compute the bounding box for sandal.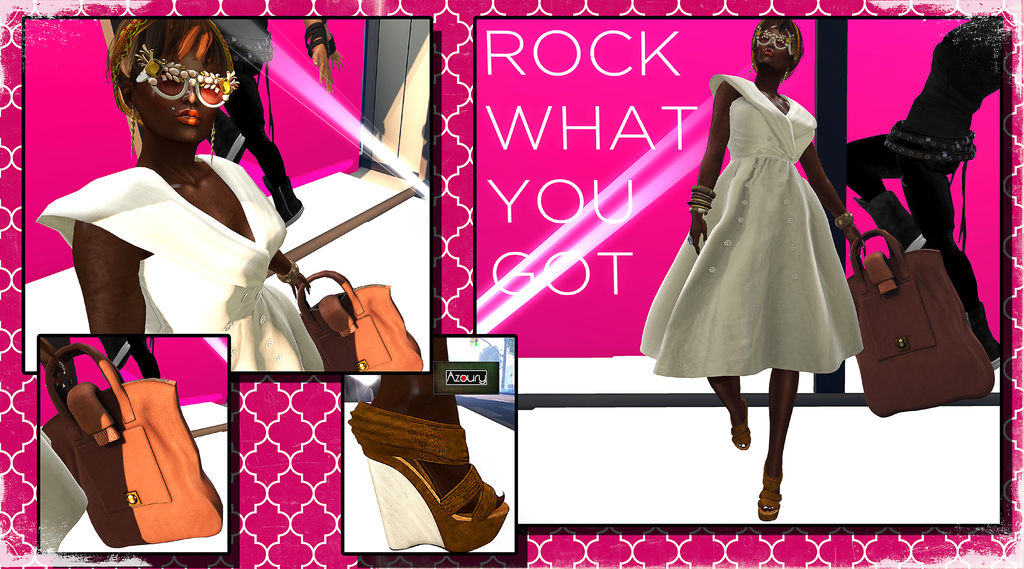
bbox=(726, 401, 753, 449).
